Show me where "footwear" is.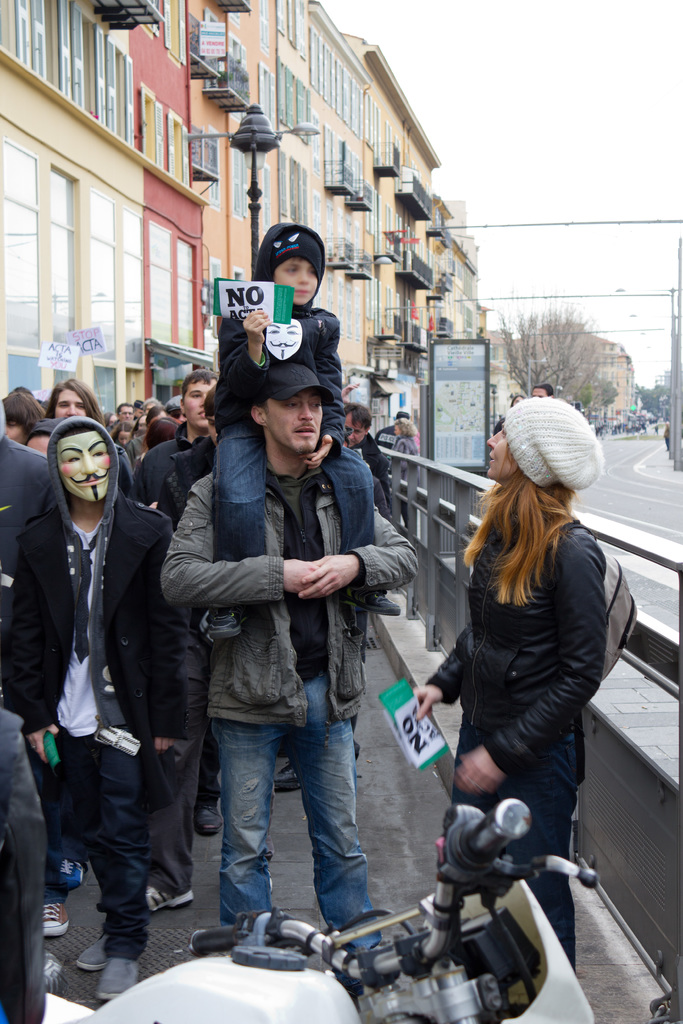
"footwear" is at Rect(345, 591, 400, 616).
